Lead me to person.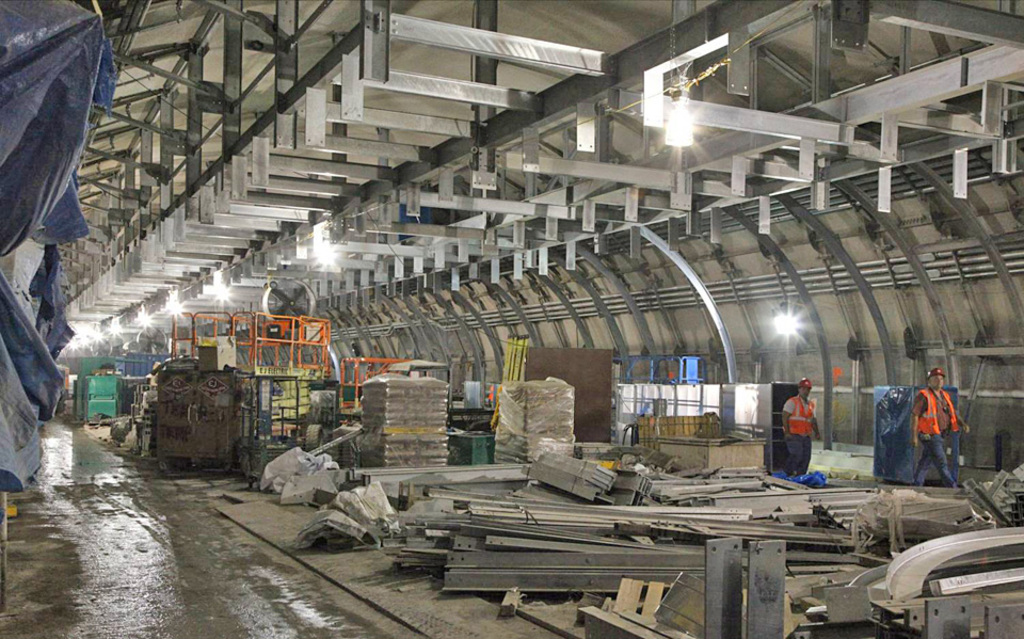
Lead to left=782, top=374, right=822, bottom=485.
